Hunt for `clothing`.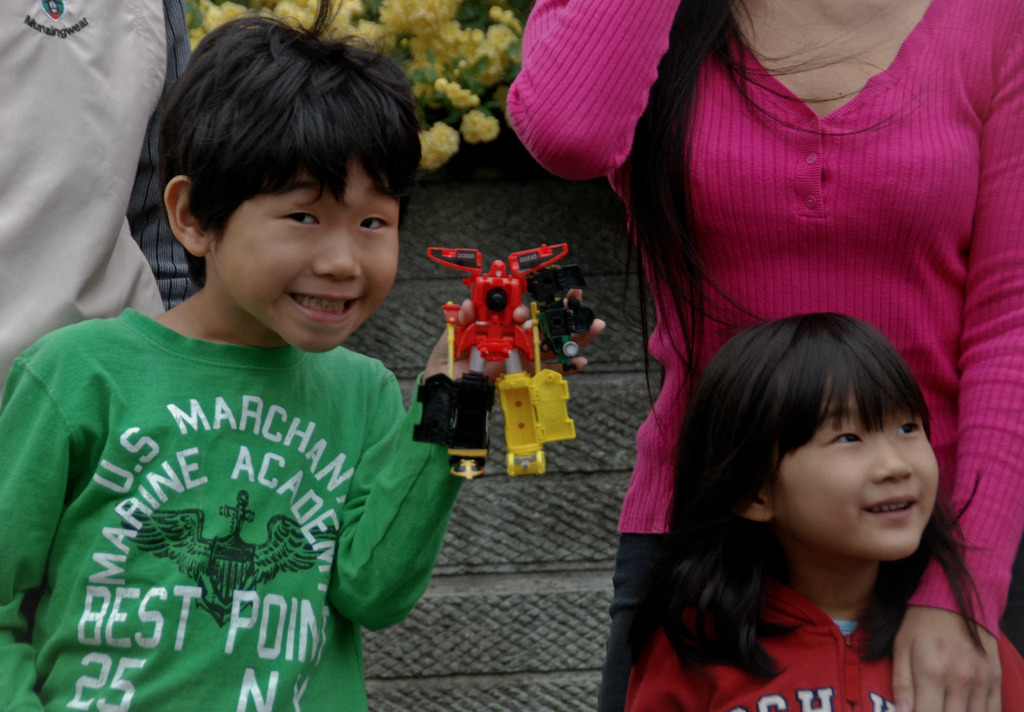
Hunted down at {"left": 4, "top": 276, "right": 452, "bottom": 693}.
